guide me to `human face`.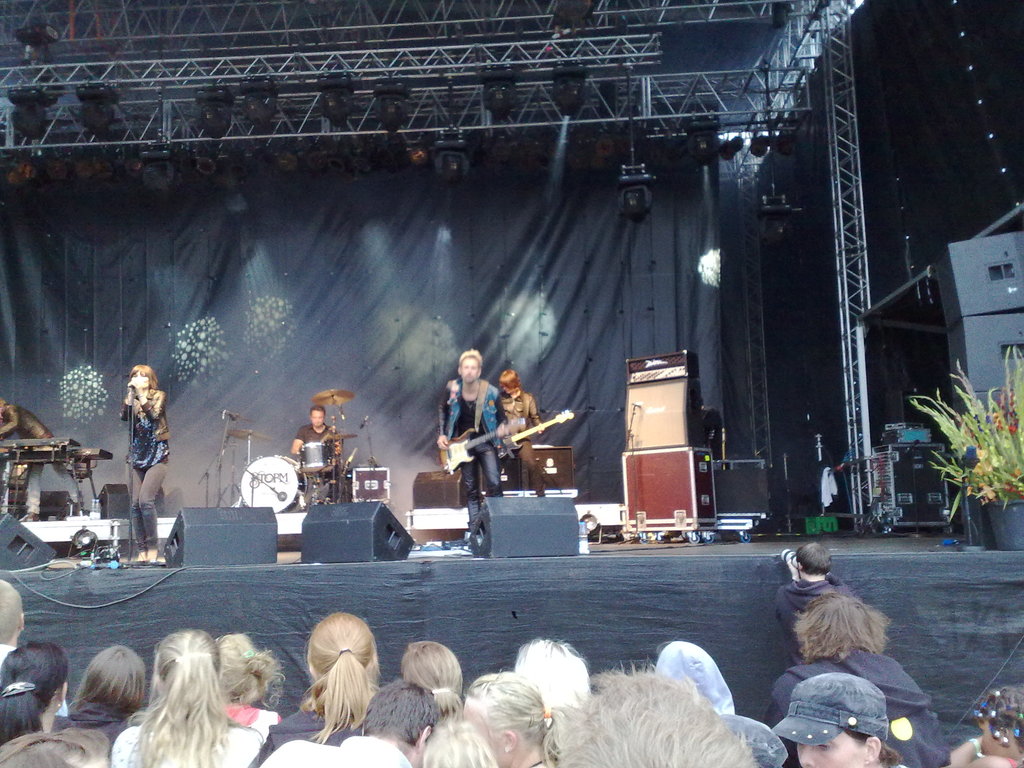
Guidance: box(132, 367, 149, 388).
